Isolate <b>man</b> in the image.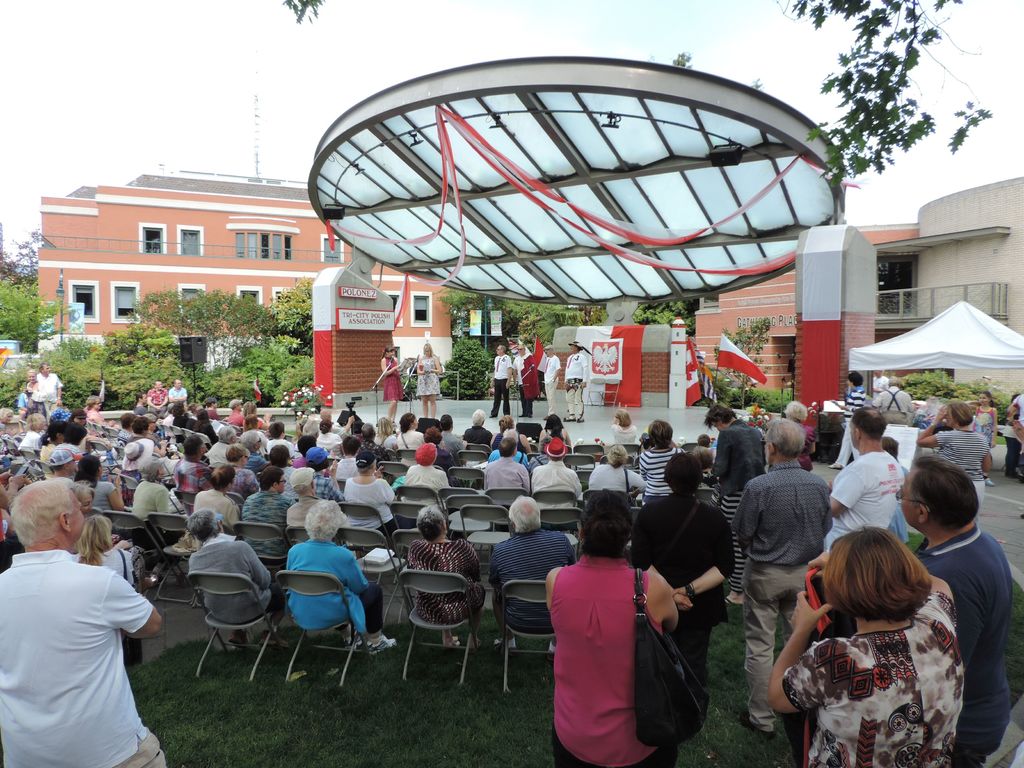
Isolated region: box=[80, 391, 112, 429].
